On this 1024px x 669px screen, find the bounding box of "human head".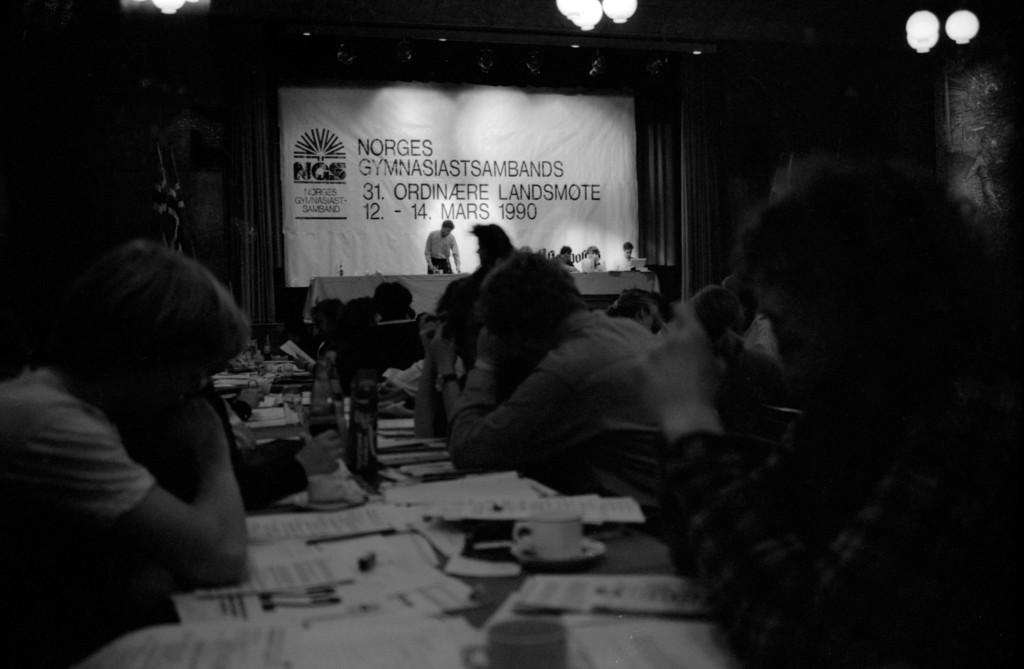
Bounding box: region(467, 214, 511, 262).
